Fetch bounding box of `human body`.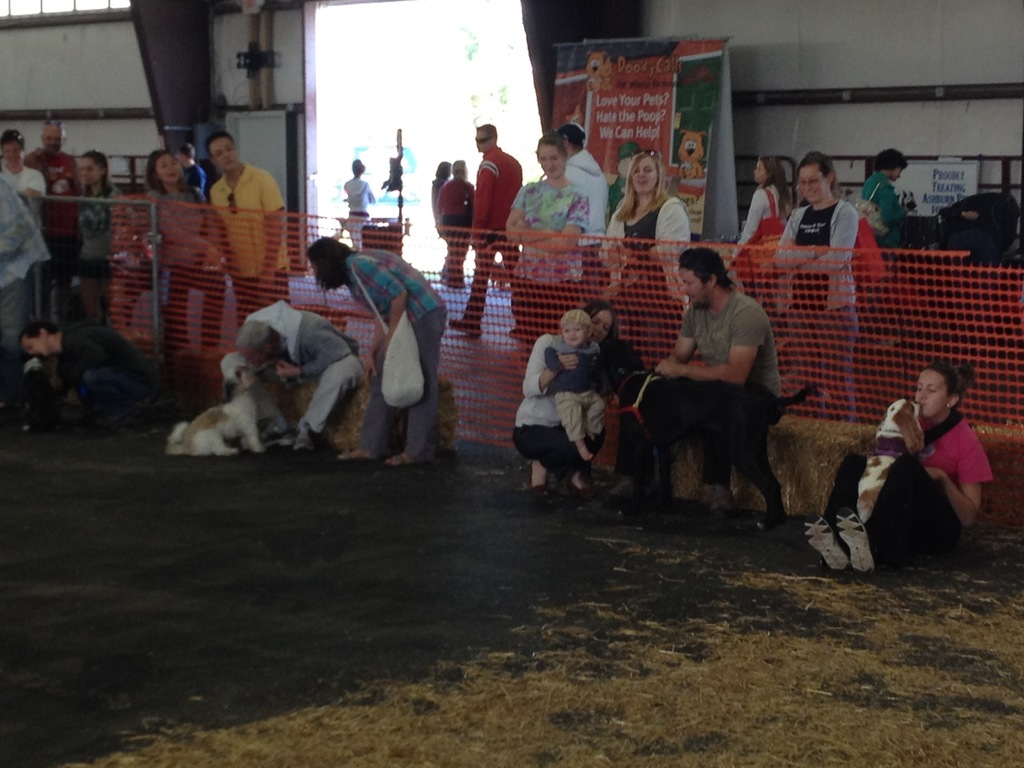
Bbox: (72, 153, 126, 318).
